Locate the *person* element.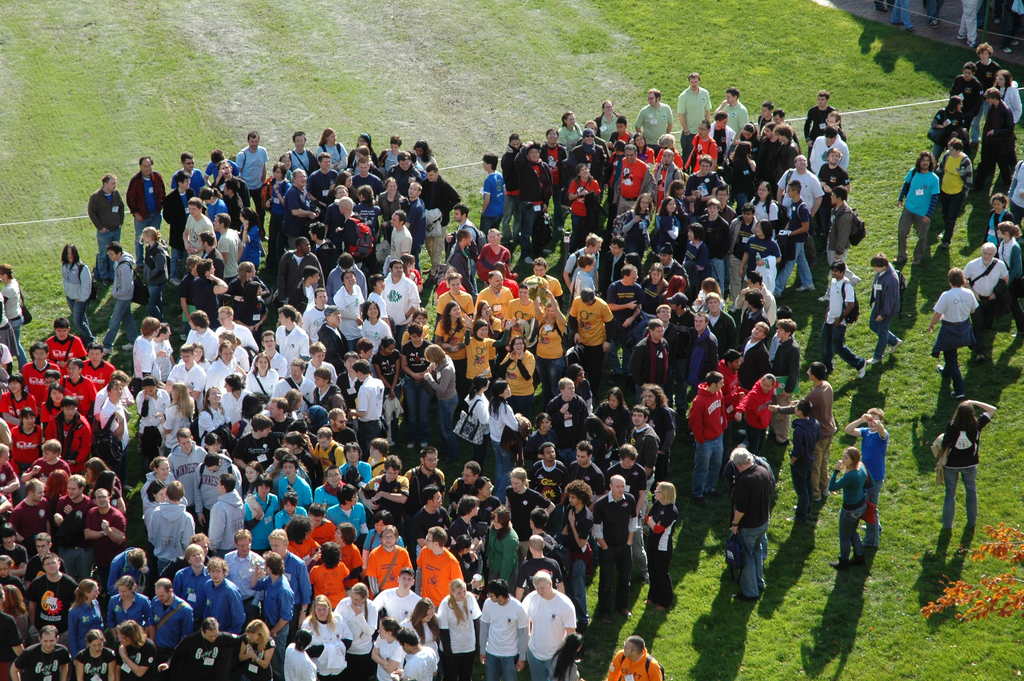
Element bbox: <region>0, 555, 18, 582</region>.
